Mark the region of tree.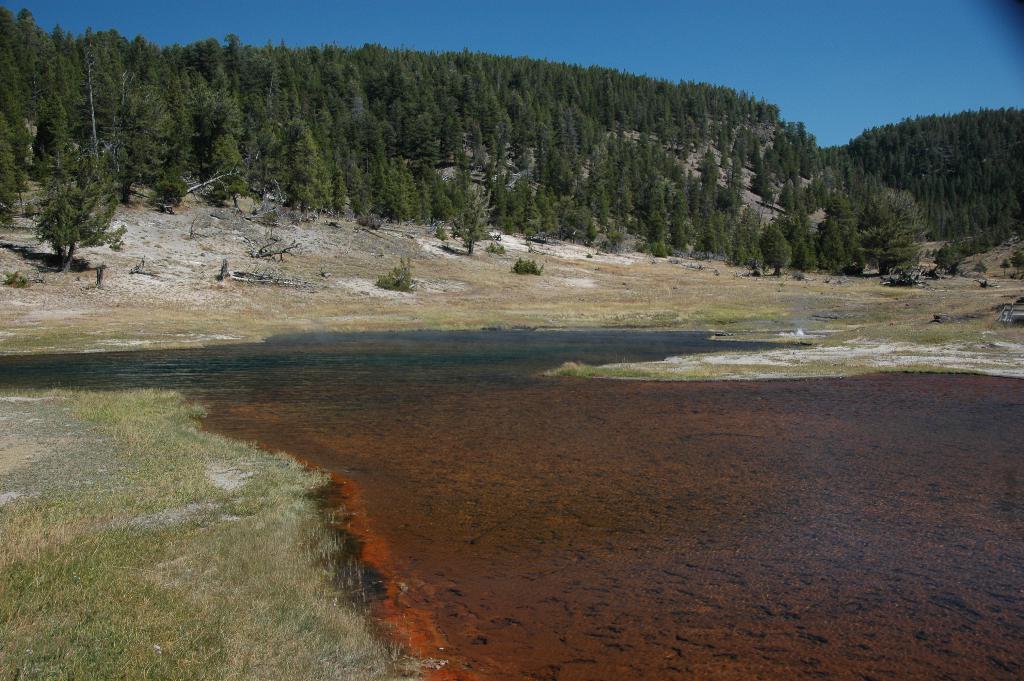
Region: region(774, 151, 804, 193).
